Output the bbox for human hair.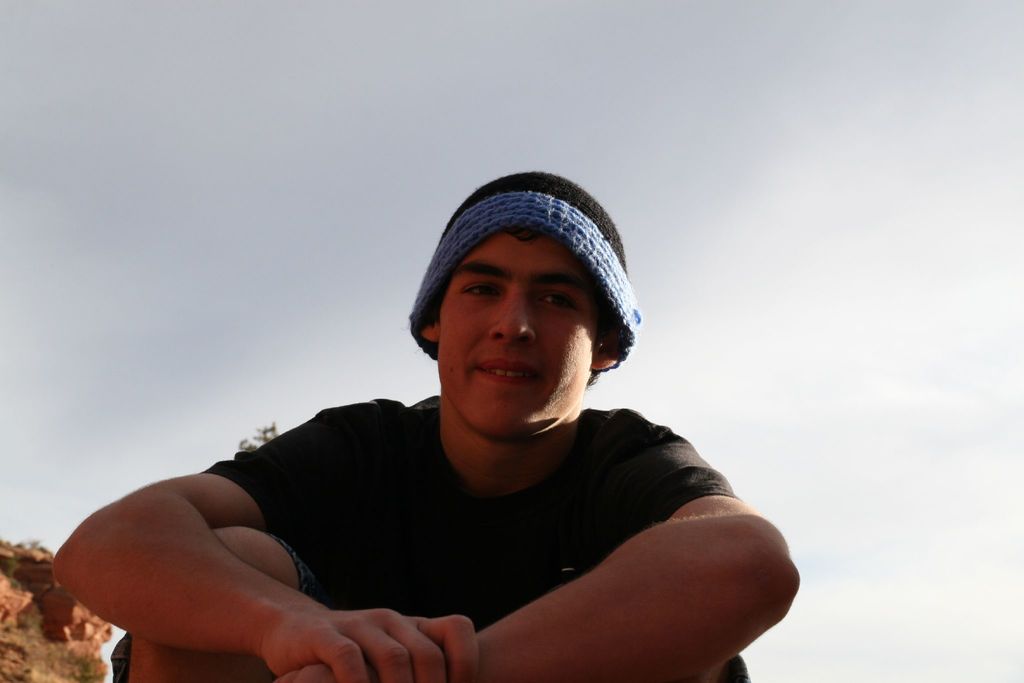
{"x1": 593, "y1": 299, "x2": 630, "y2": 382}.
